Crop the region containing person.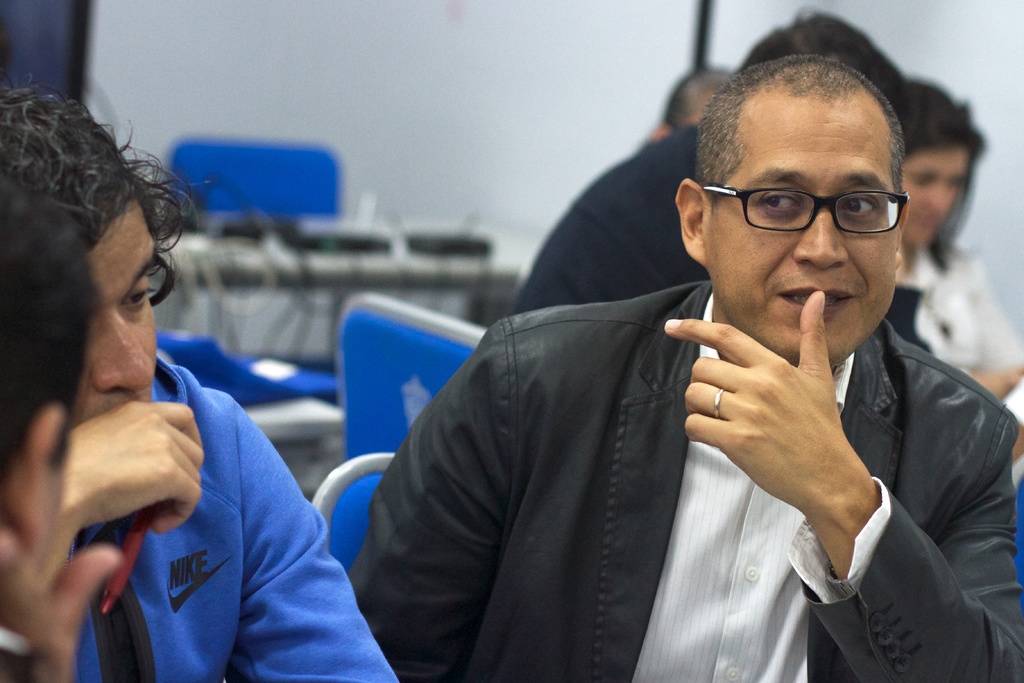
Crop region: <bbox>648, 59, 735, 134</bbox>.
